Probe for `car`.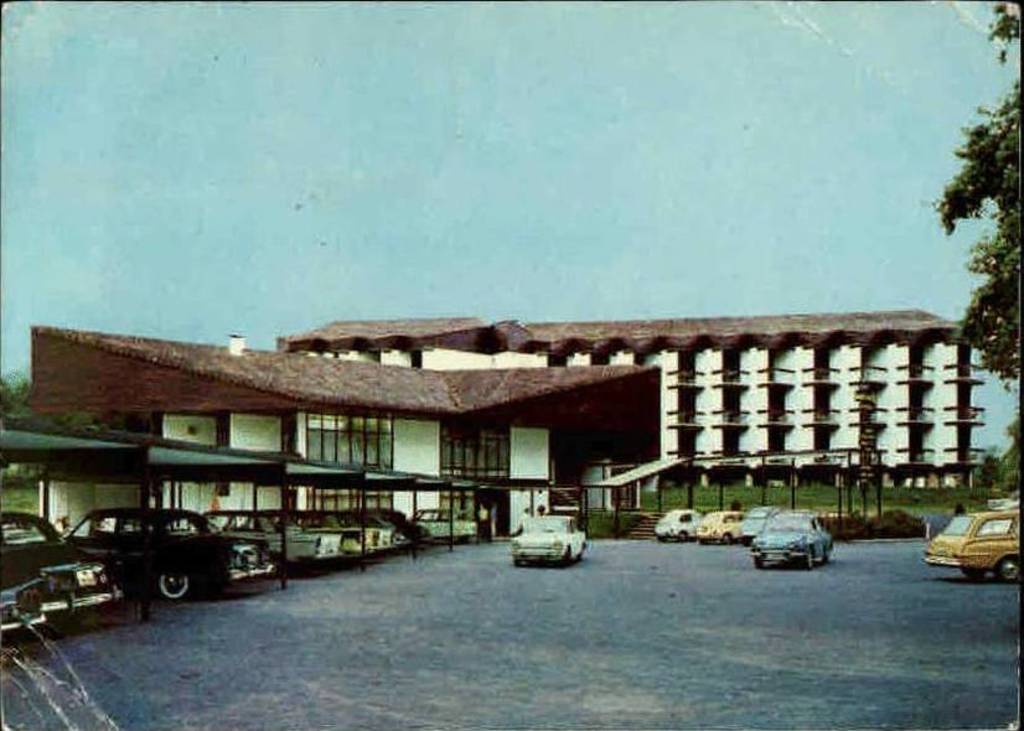
Probe result: x1=748 y1=508 x2=833 y2=572.
